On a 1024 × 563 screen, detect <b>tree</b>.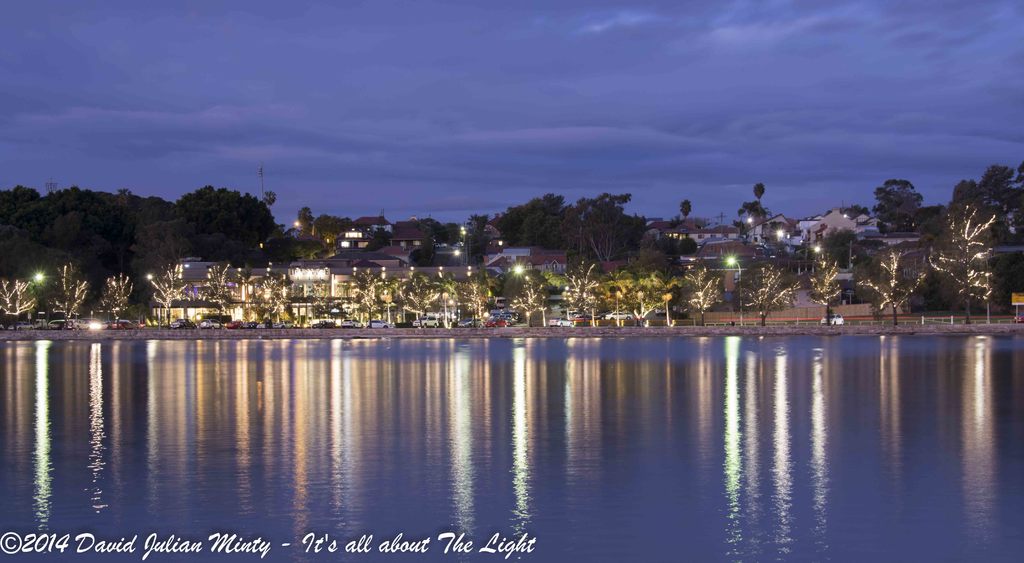
431,225,461,246.
